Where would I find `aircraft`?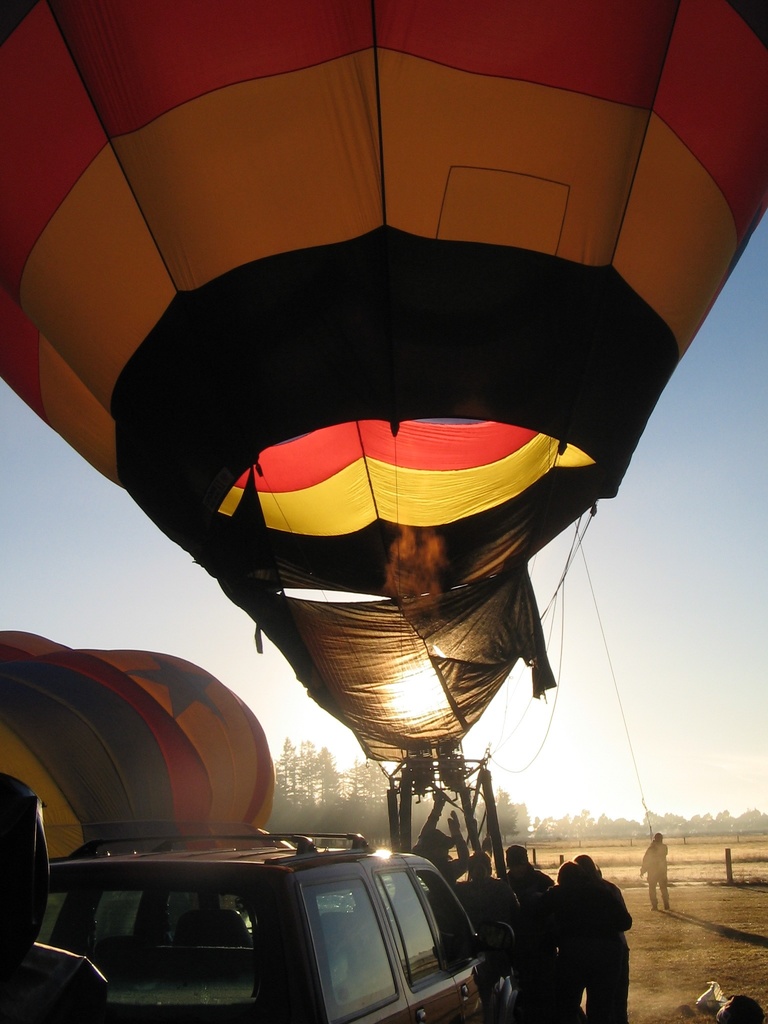
At {"left": 0, "top": 0, "right": 767, "bottom": 922}.
